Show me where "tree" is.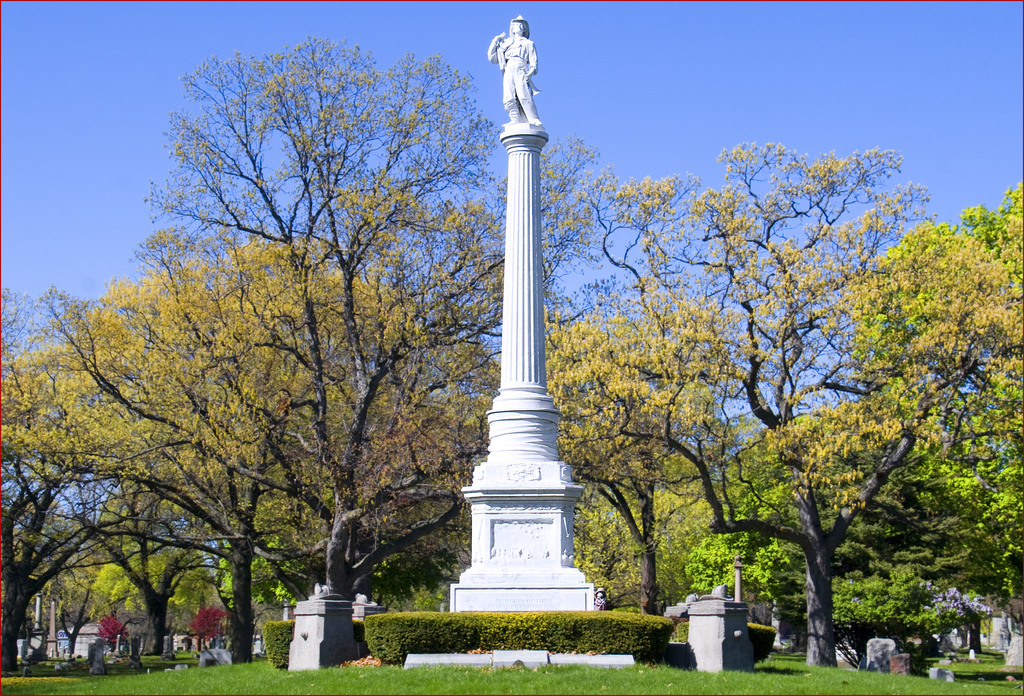
"tree" is at (31, 299, 229, 658).
